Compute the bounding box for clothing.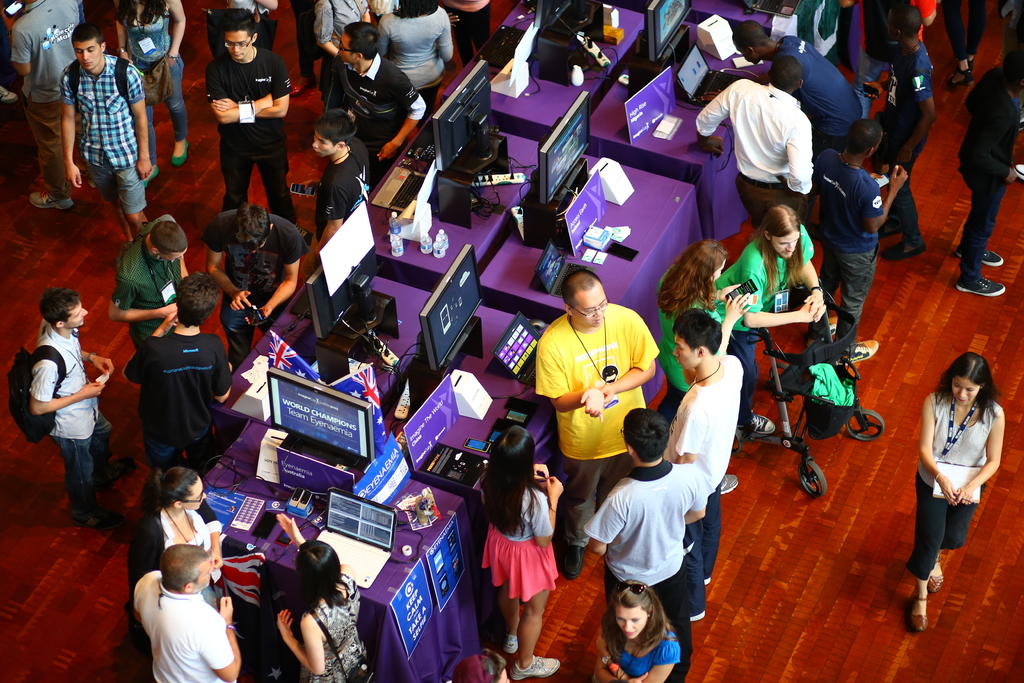
detection(532, 293, 669, 543).
